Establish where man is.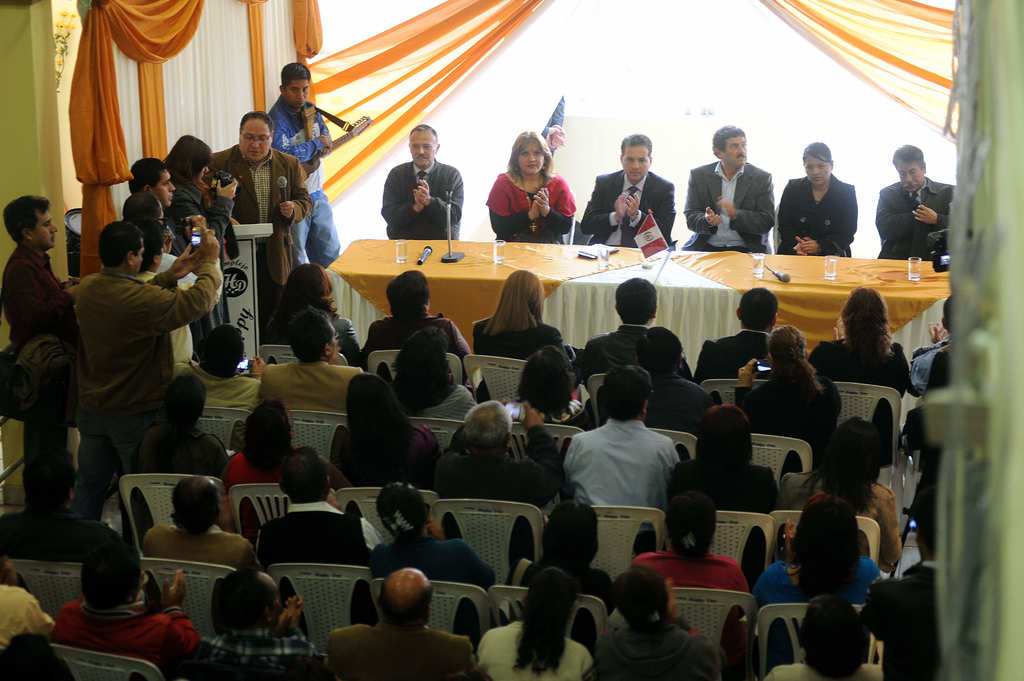
Established at 0,191,87,531.
